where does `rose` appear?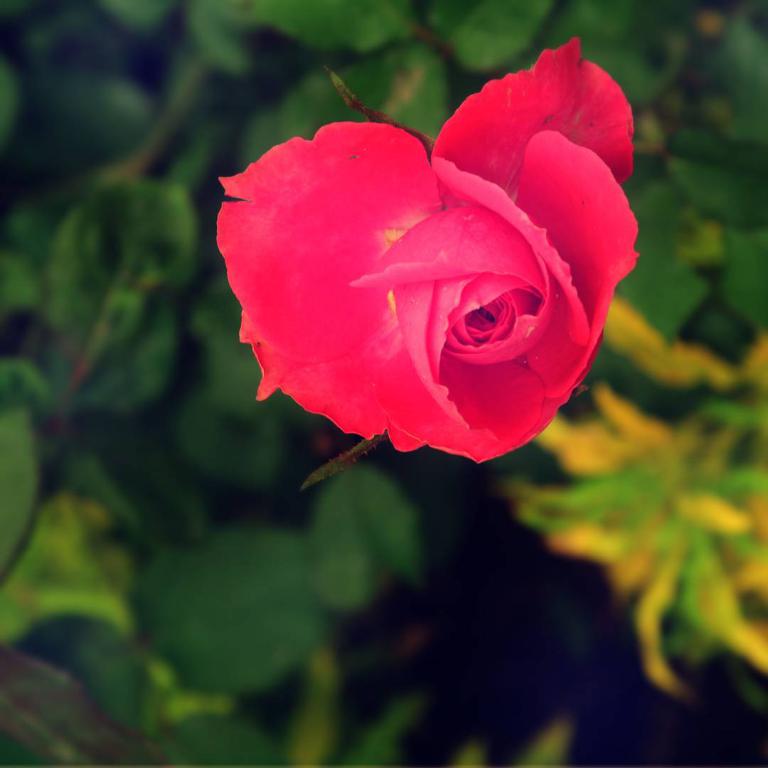
Appears at (215, 40, 642, 465).
